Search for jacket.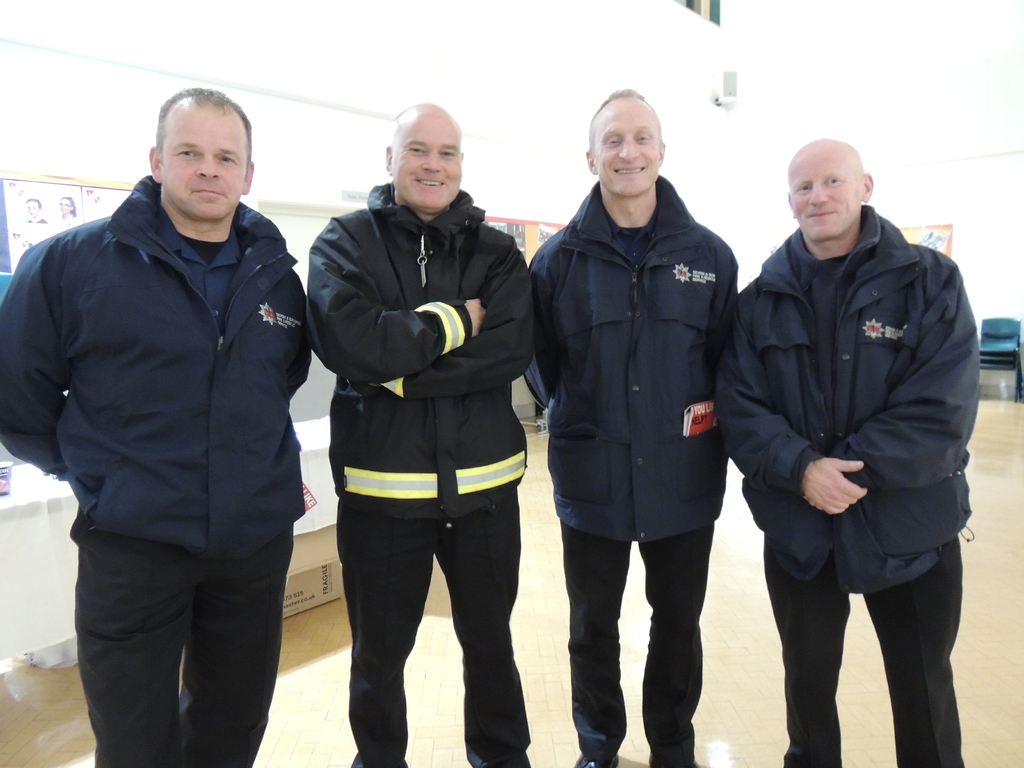
Found at [x1=726, y1=207, x2=988, y2=586].
